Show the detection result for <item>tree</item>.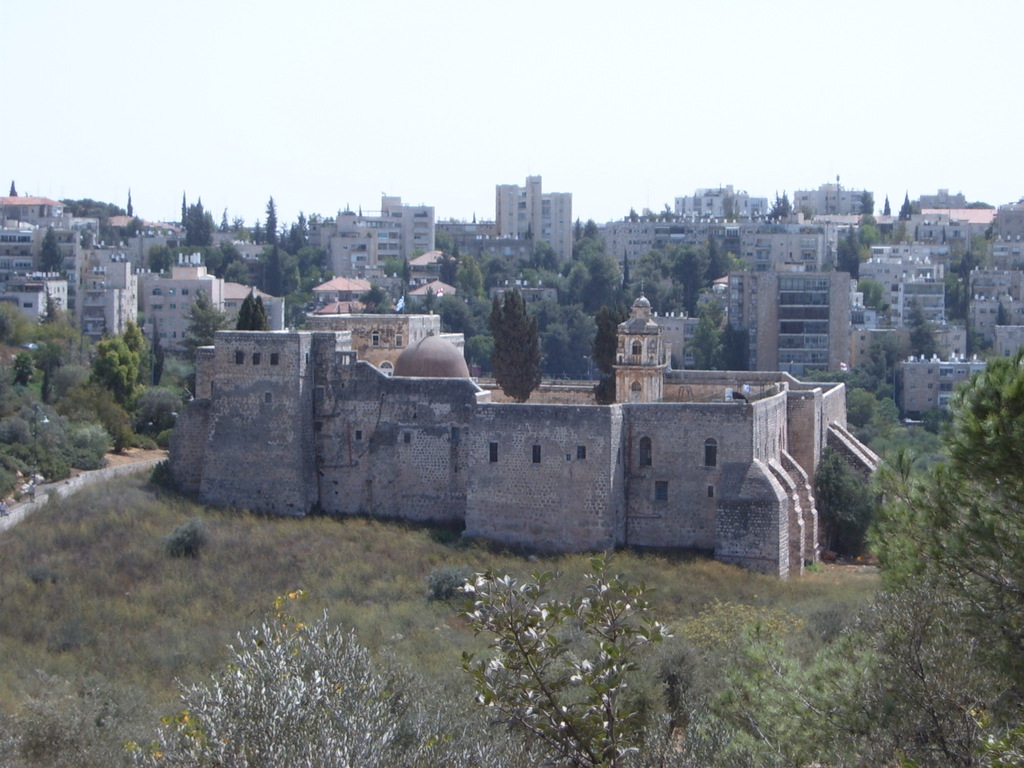
box(179, 288, 232, 348).
